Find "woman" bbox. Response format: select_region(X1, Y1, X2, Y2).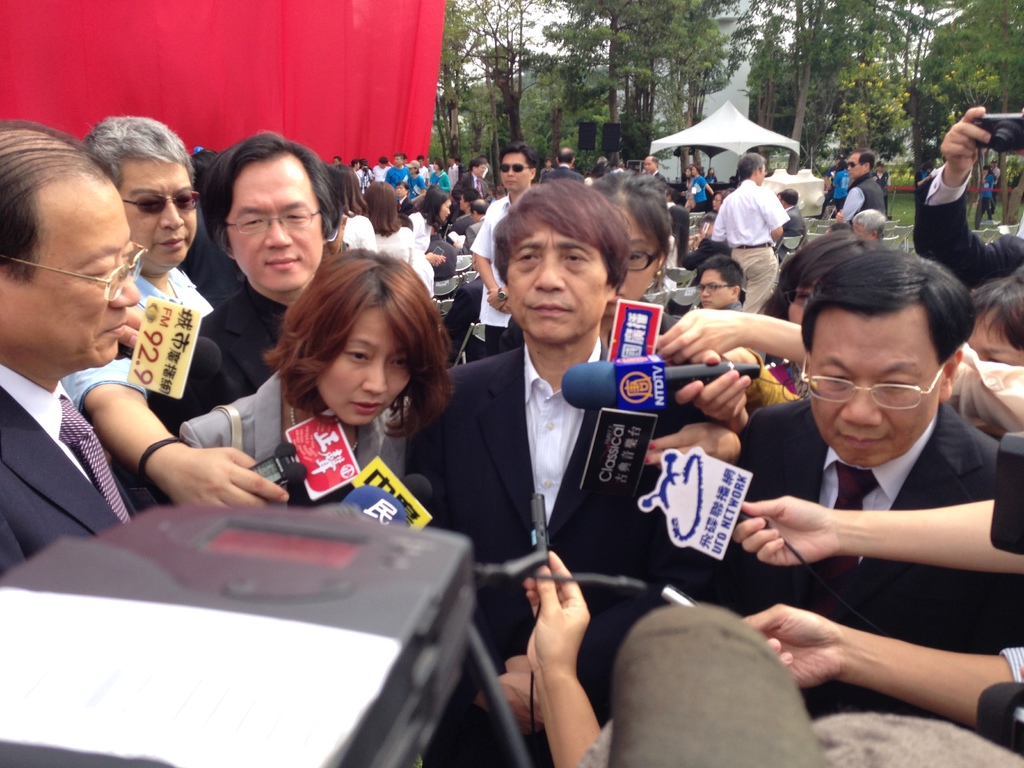
select_region(682, 163, 716, 214).
